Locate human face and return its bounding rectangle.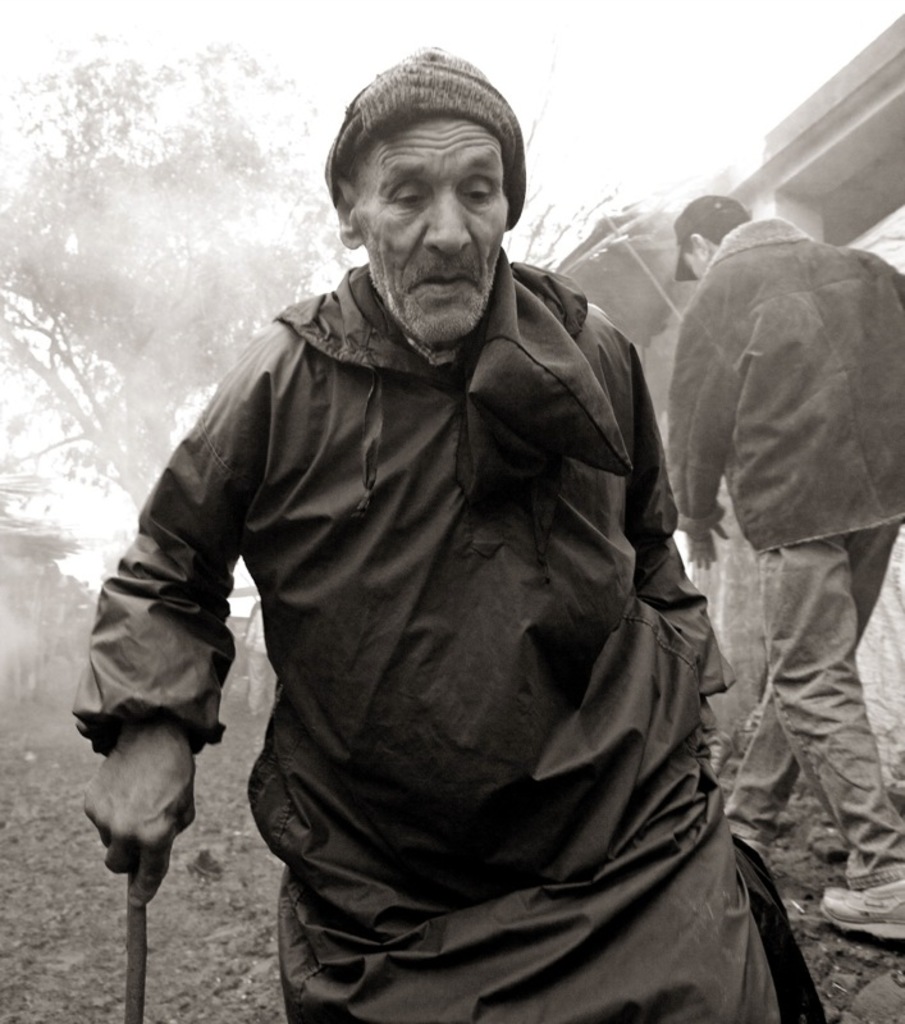
357/115/506/340.
